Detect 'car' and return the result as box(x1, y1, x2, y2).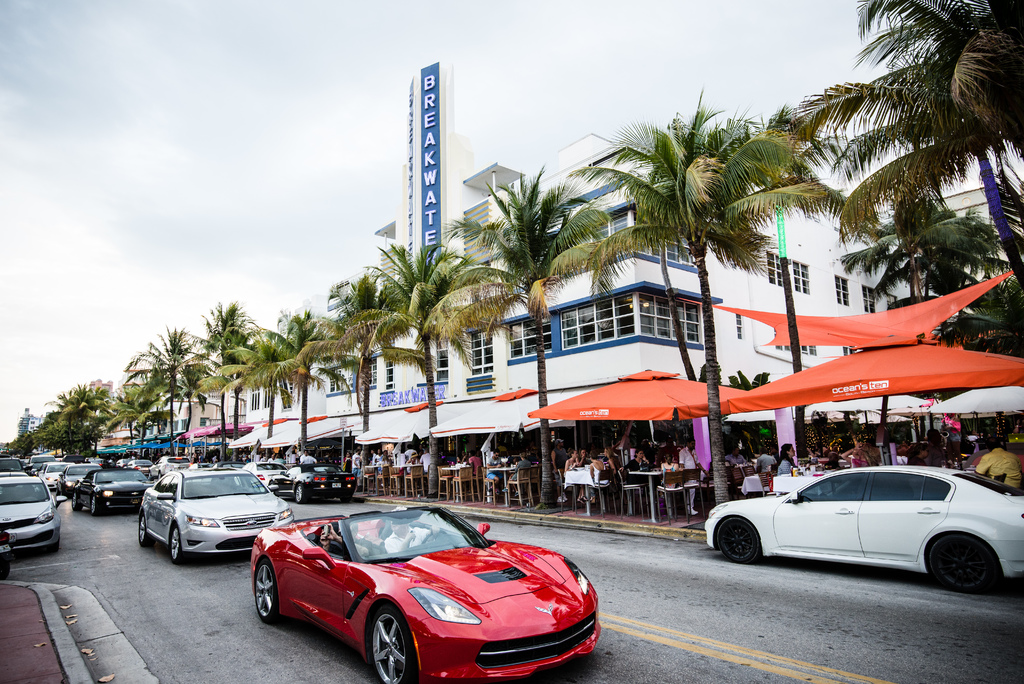
box(701, 464, 1007, 589).
